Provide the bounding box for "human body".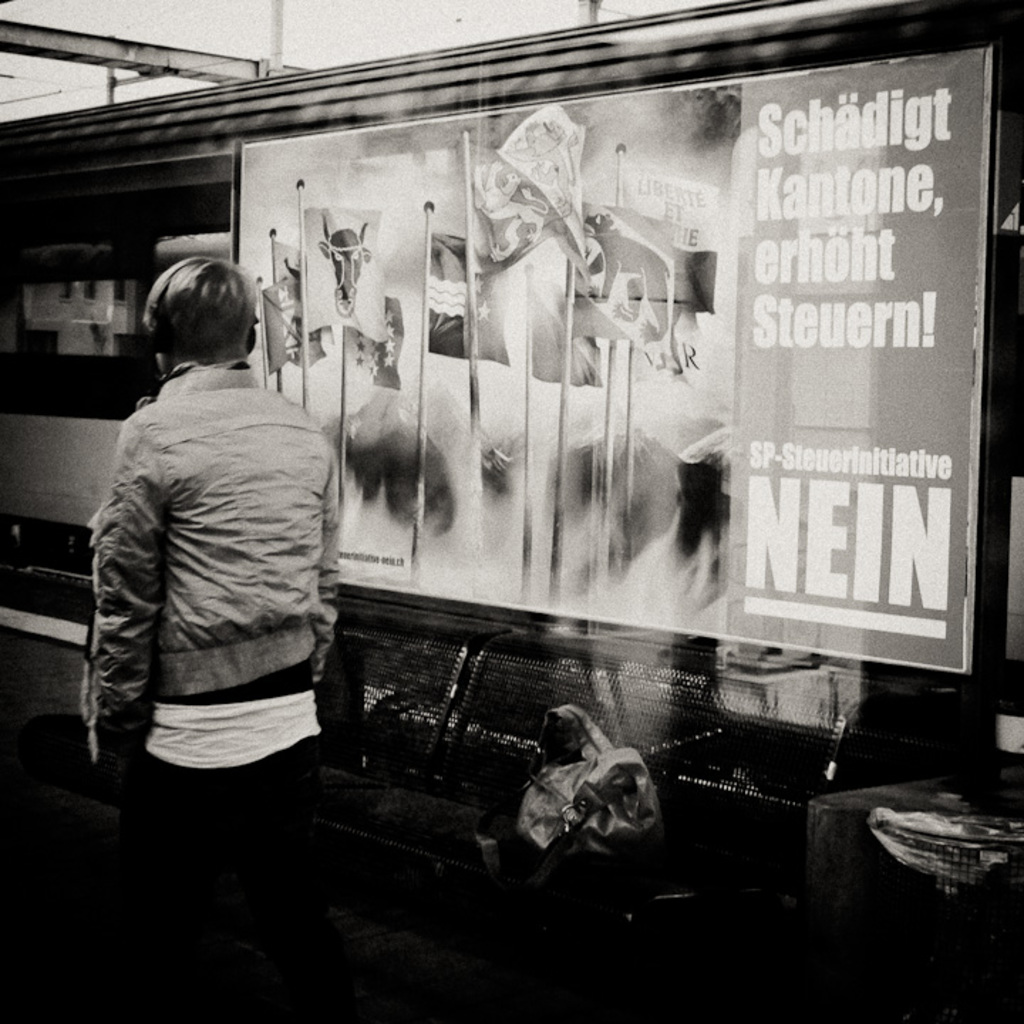
rect(46, 233, 351, 782).
